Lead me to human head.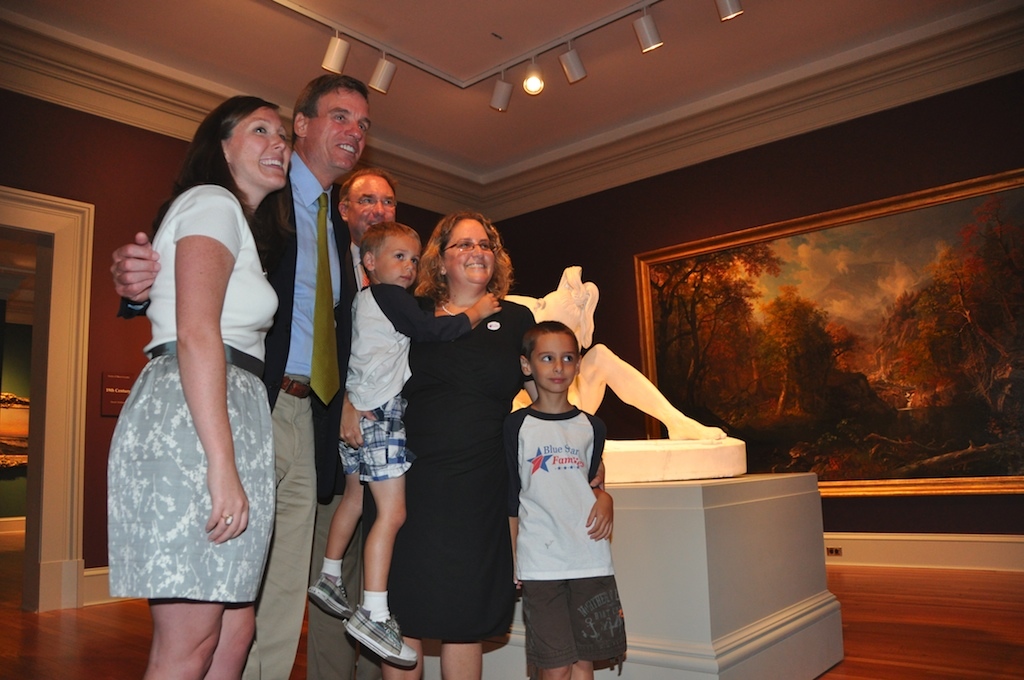
Lead to 284 71 369 160.
